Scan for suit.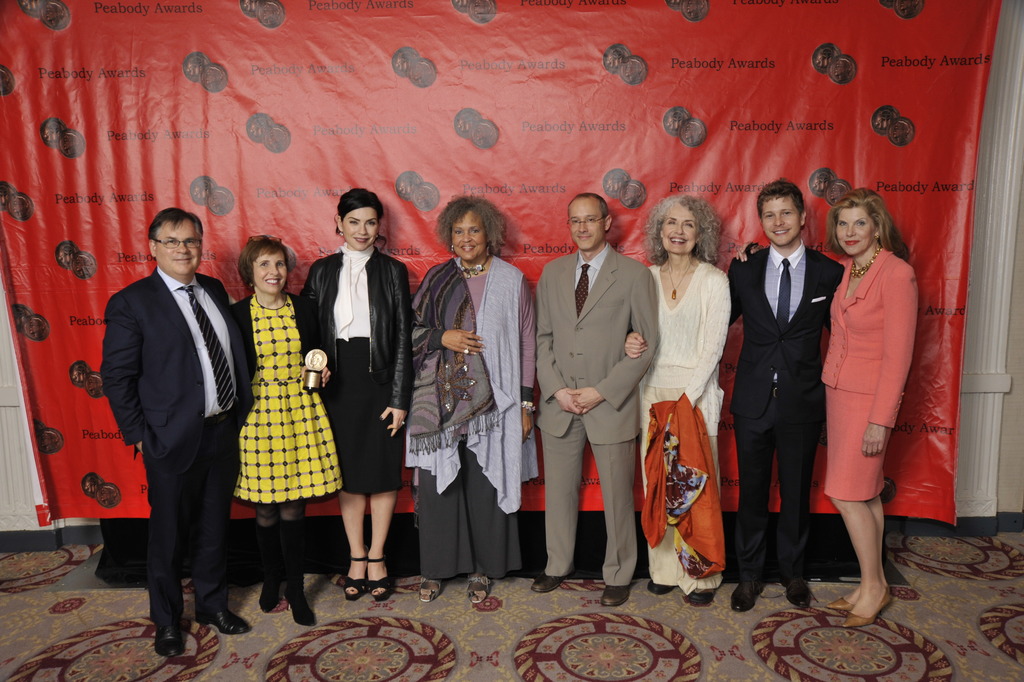
Scan result: bbox=[92, 266, 255, 614].
